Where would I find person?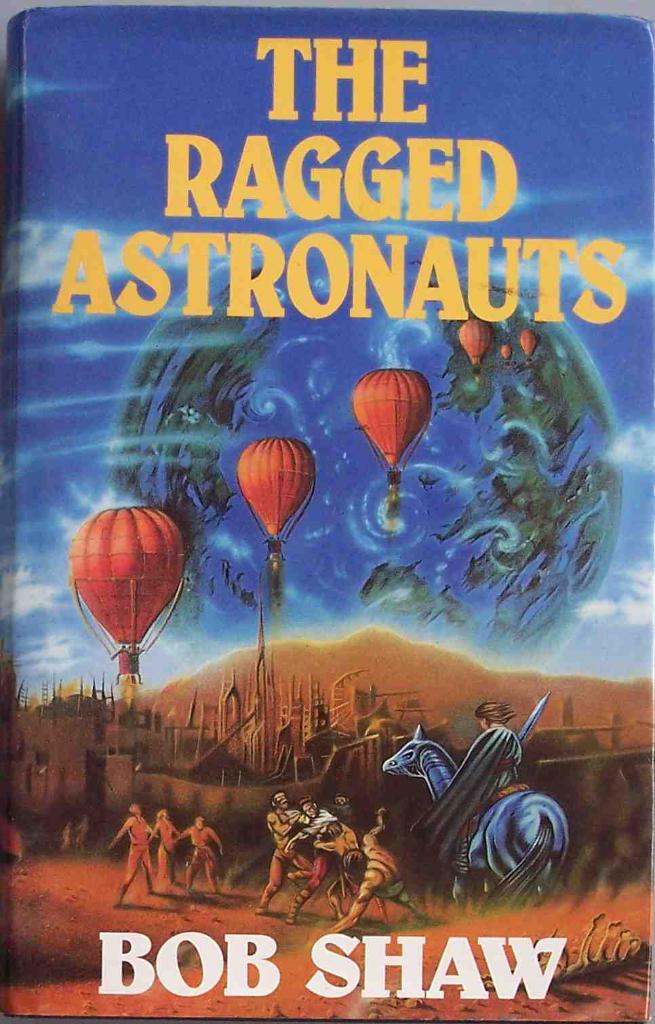
At {"left": 260, "top": 791, "right": 327, "bottom": 915}.
